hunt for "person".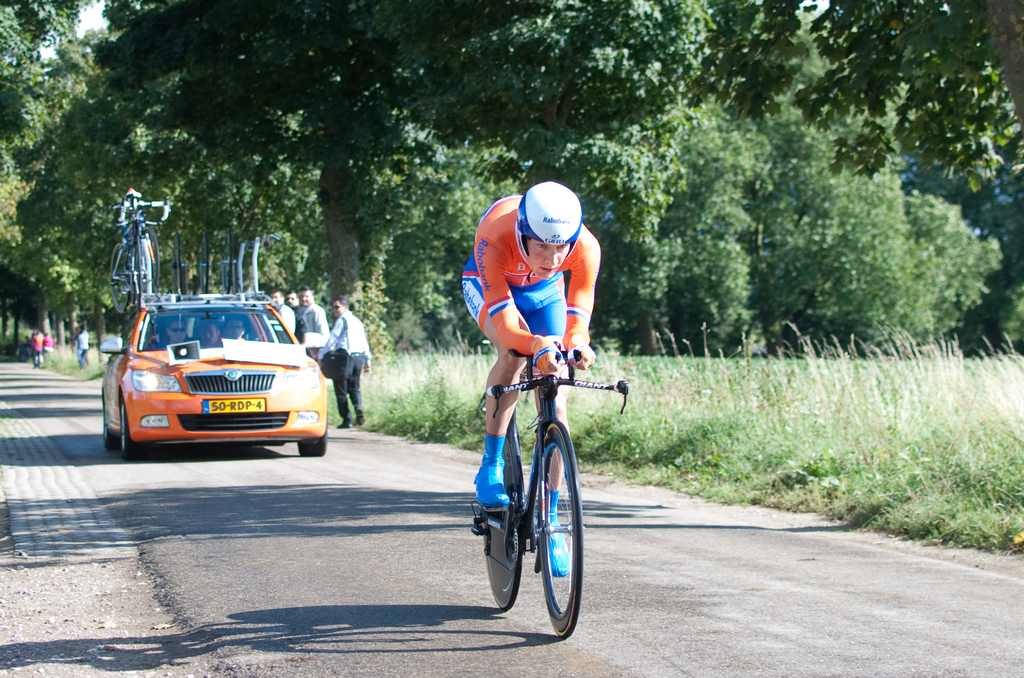
Hunted down at (x1=300, y1=285, x2=332, y2=360).
